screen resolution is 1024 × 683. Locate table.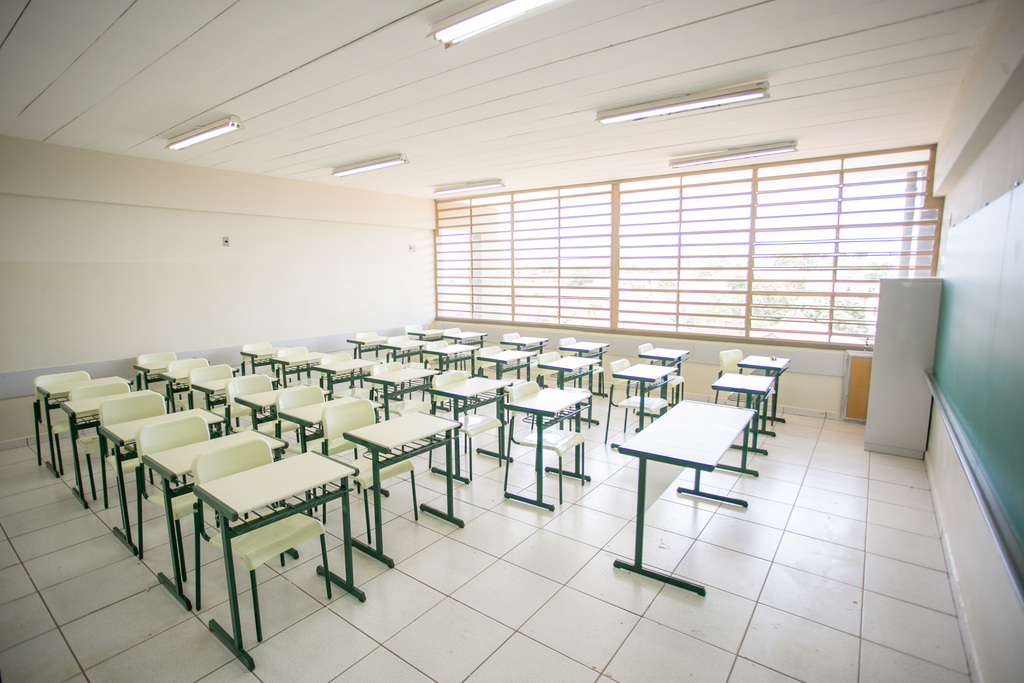
[left=448, top=333, right=483, bottom=372].
